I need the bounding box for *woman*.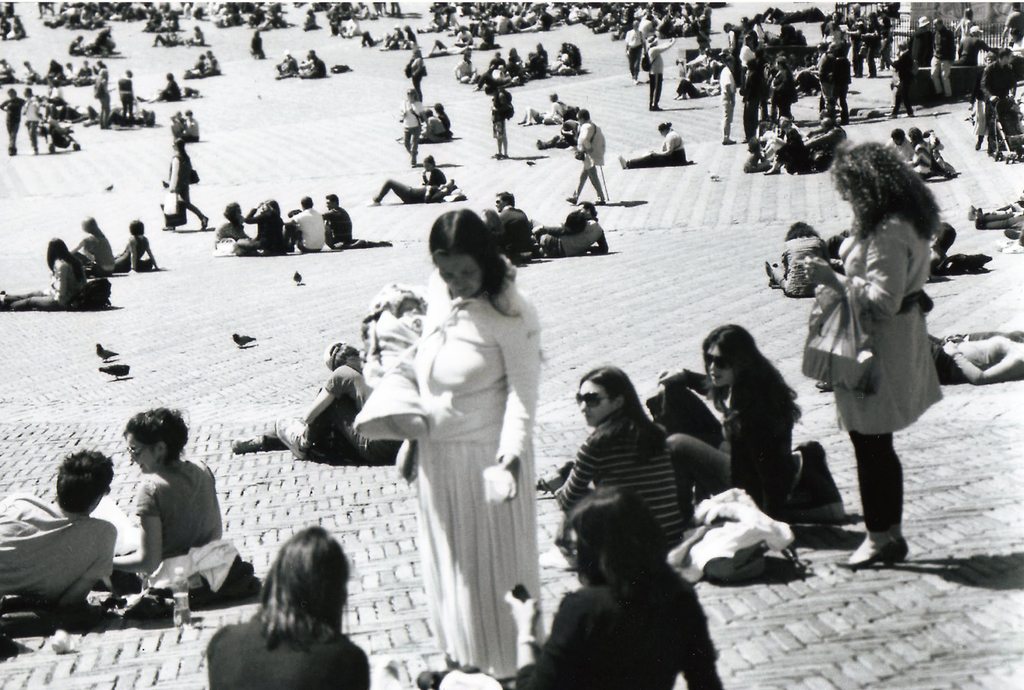
Here it is: [left=68, top=216, right=114, bottom=281].
